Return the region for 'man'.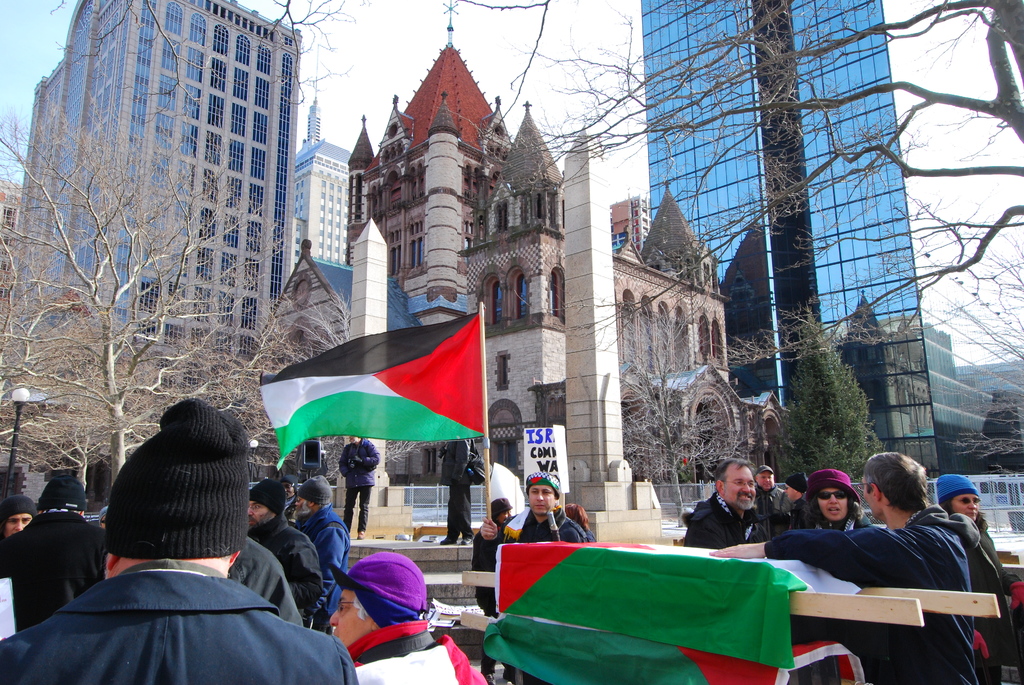
[x1=746, y1=463, x2=793, y2=541].
